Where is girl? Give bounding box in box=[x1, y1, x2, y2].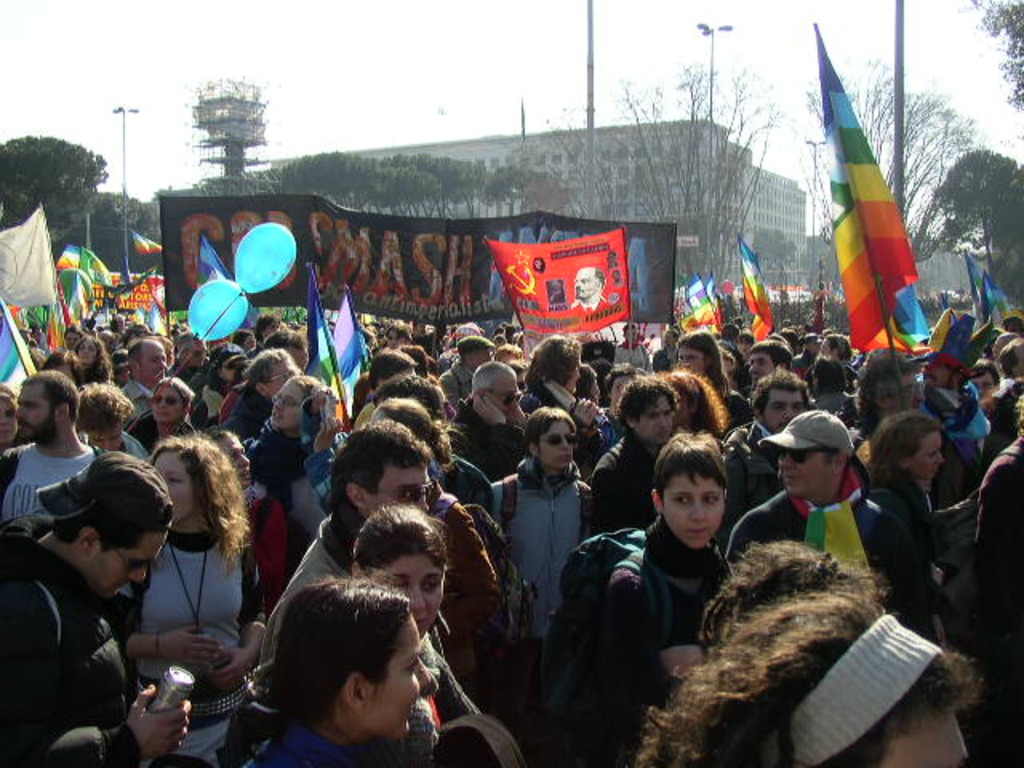
box=[0, 378, 32, 454].
